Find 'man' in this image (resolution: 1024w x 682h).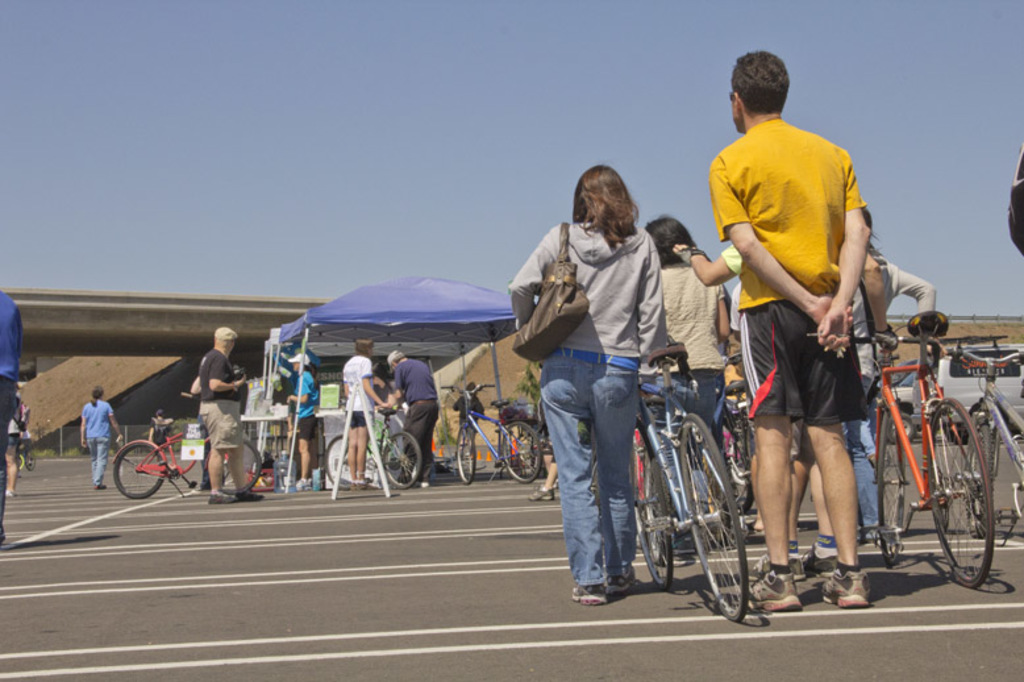
bbox=[78, 387, 124, 492].
